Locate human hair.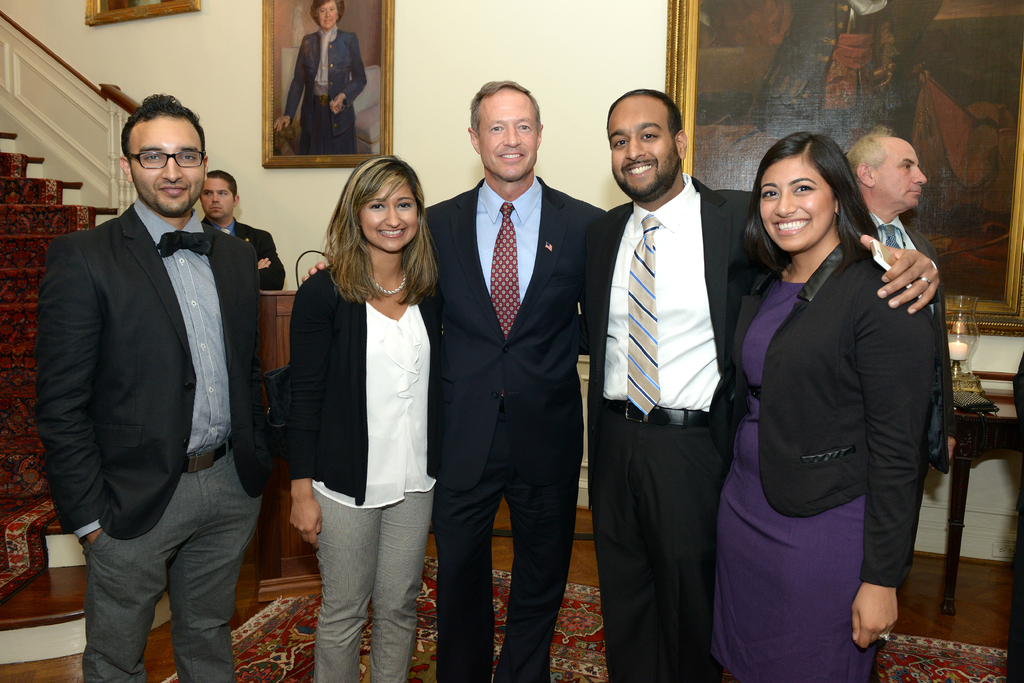
Bounding box: locate(607, 88, 682, 139).
